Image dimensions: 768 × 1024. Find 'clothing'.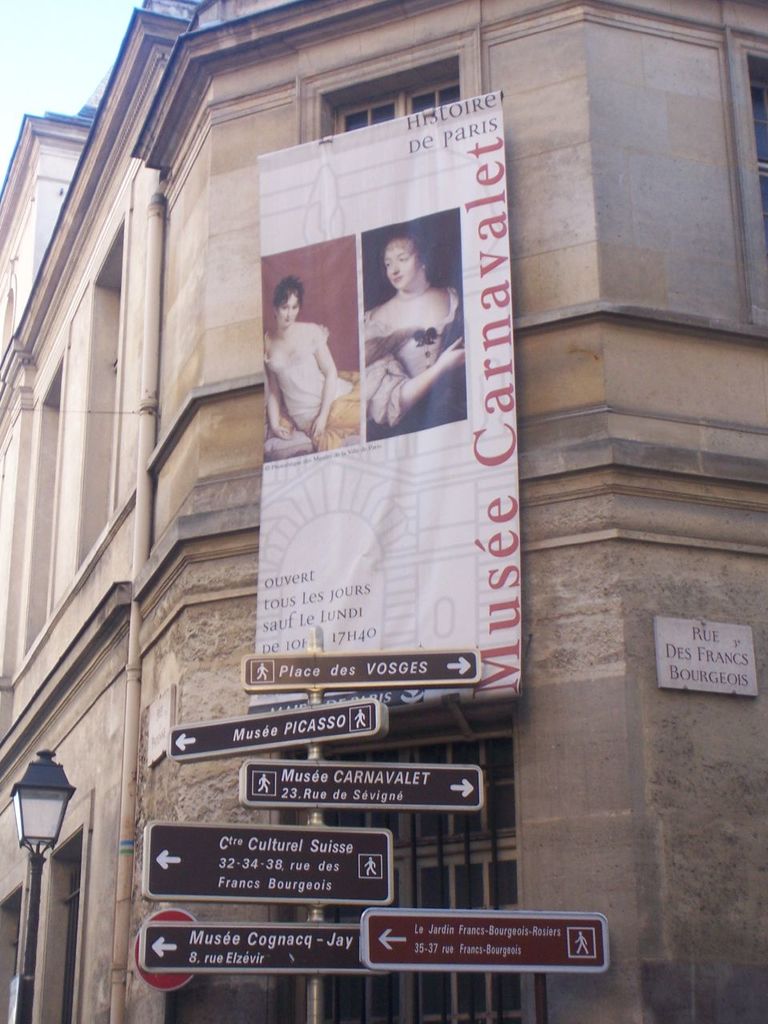
{"x1": 264, "y1": 325, "x2": 368, "y2": 446}.
